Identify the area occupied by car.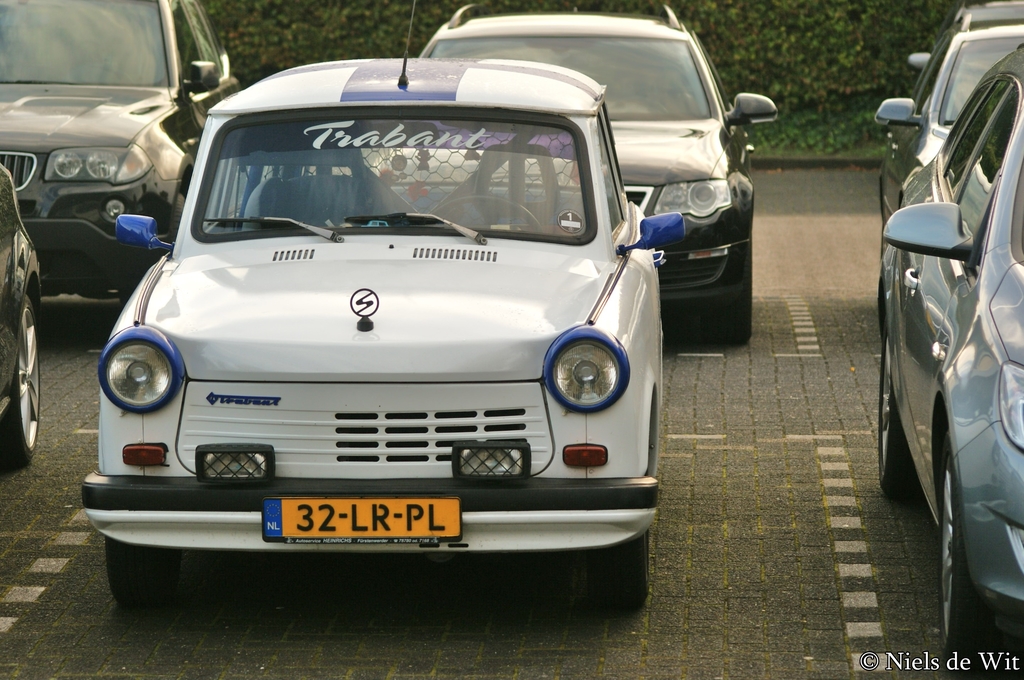
Area: 0 0 241 303.
